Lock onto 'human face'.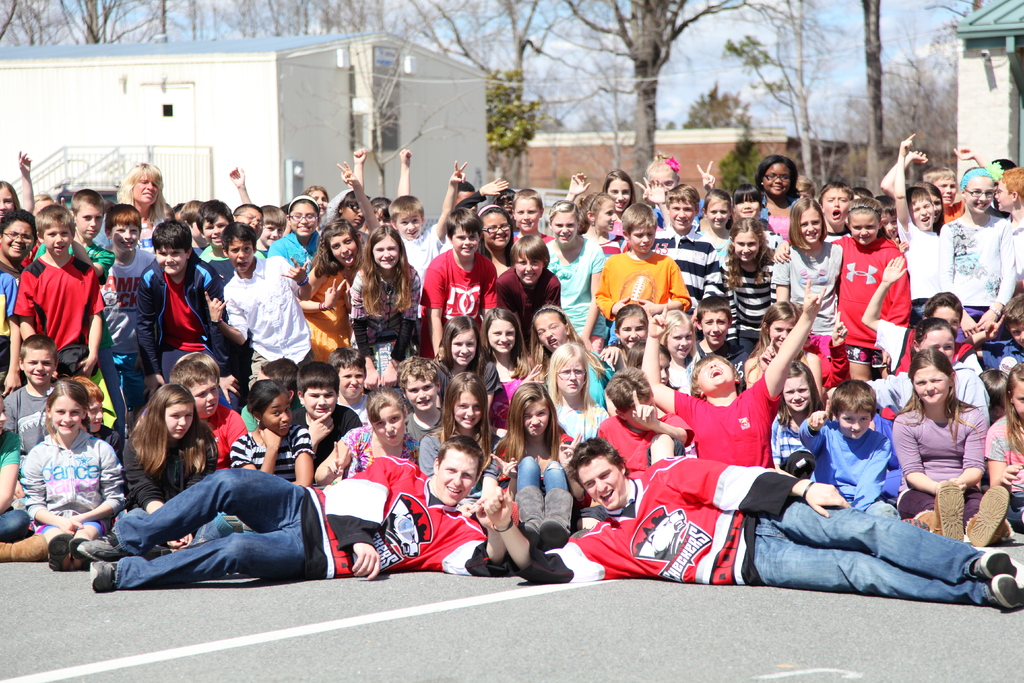
Locked: (x1=372, y1=406, x2=405, y2=447).
